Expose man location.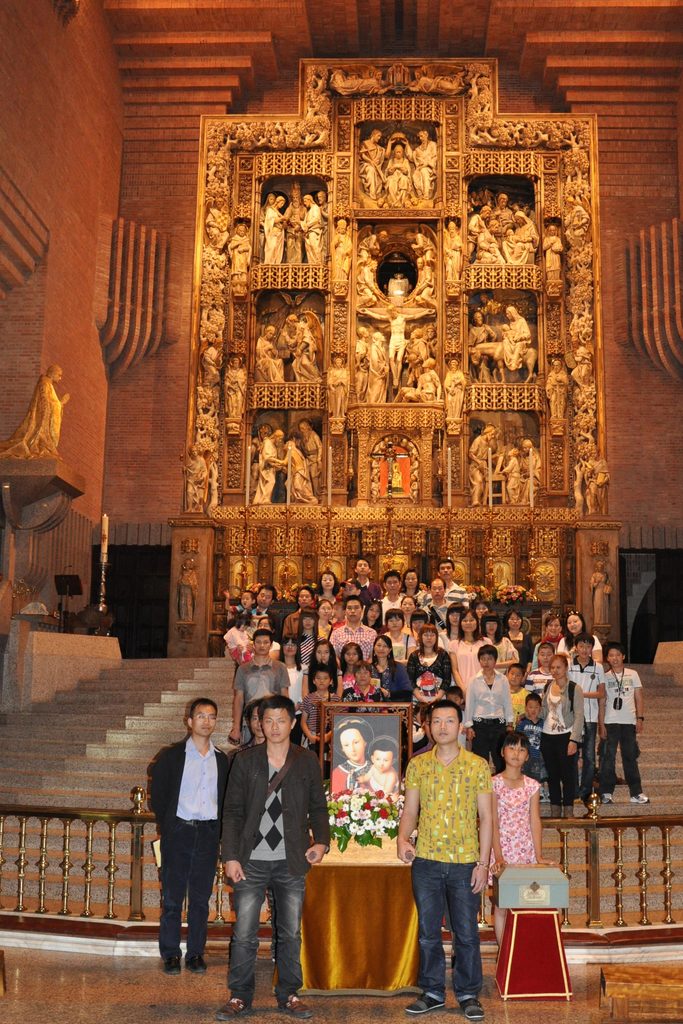
Exposed at <box>358,226,384,291</box>.
